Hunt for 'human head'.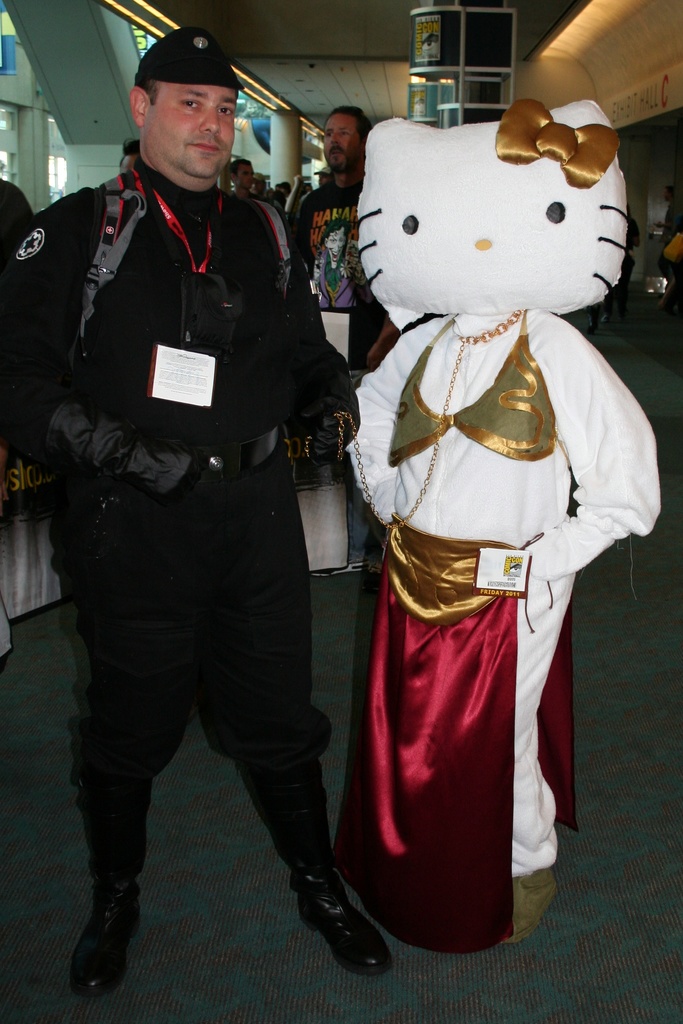
Hunted down at left=229, top=157, right=255, bottom=191.
